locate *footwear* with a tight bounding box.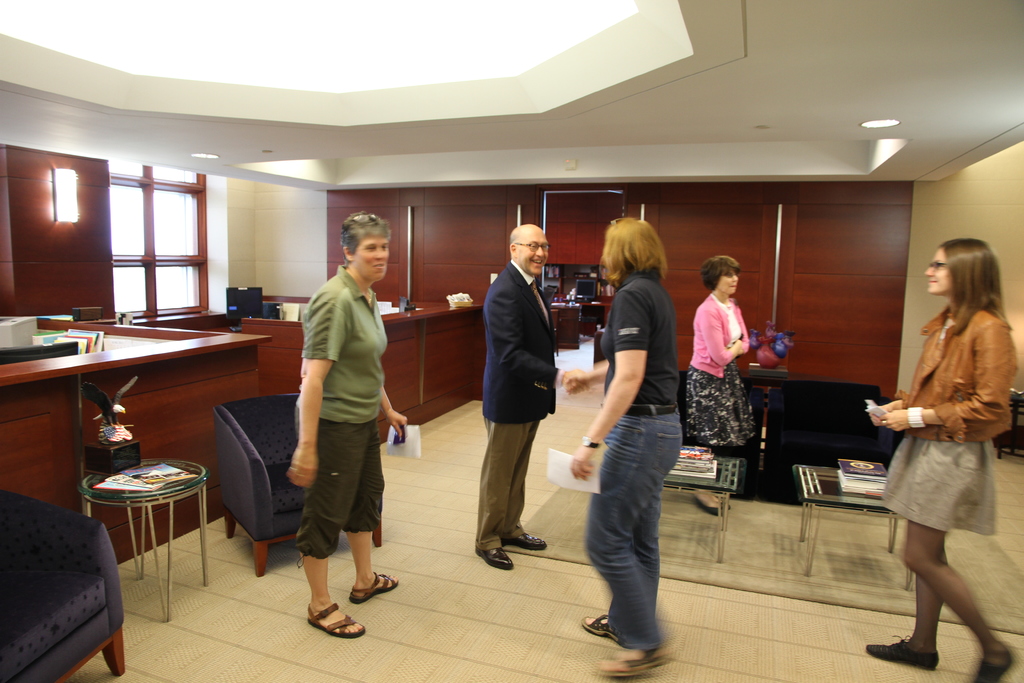
<box>863,626,939,671</box>.
